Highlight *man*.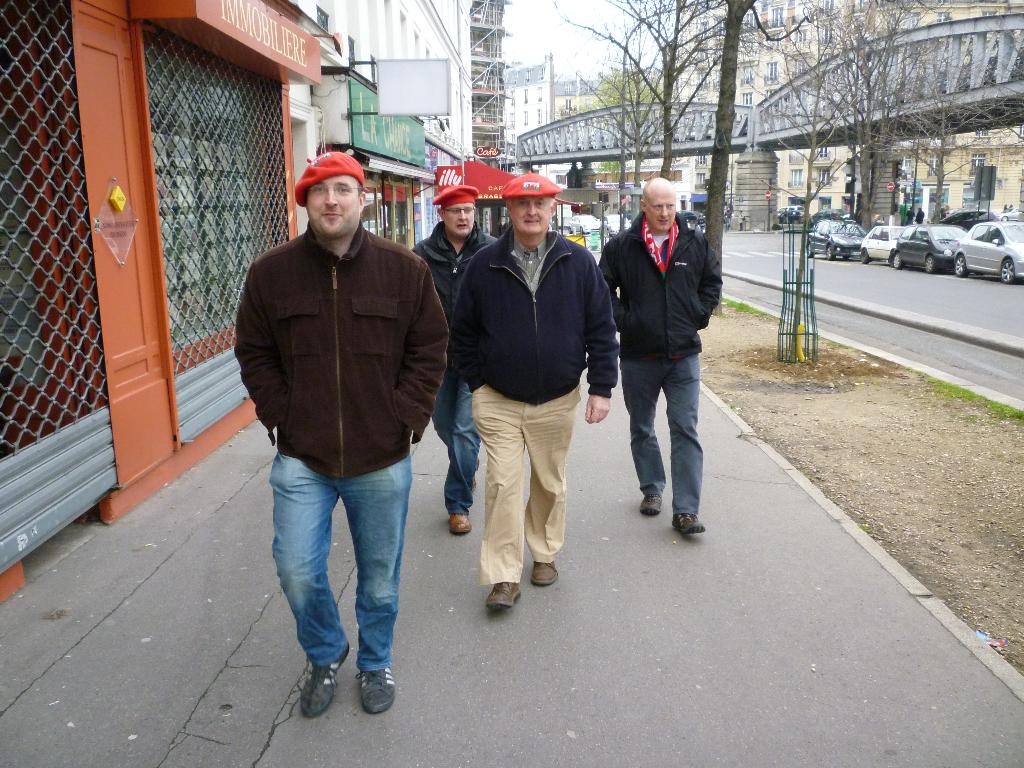
Highlighted region: crop(408, 184, 495, 533).
